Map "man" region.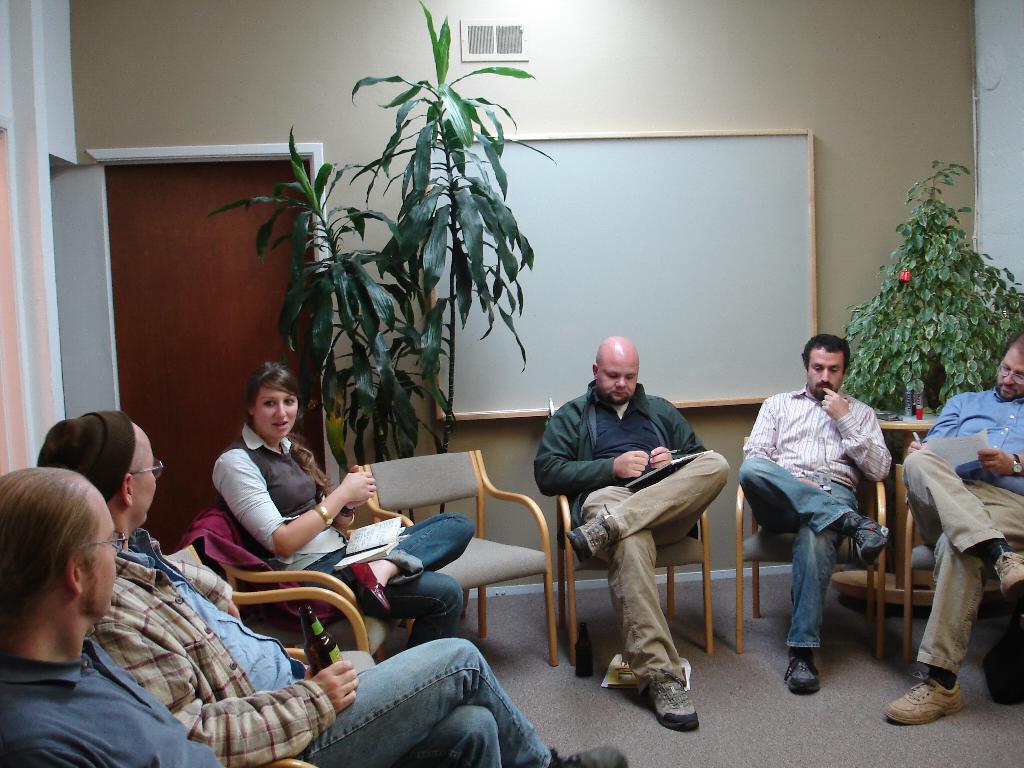
Mapped to bbox=[532, 333, 740, 733].
